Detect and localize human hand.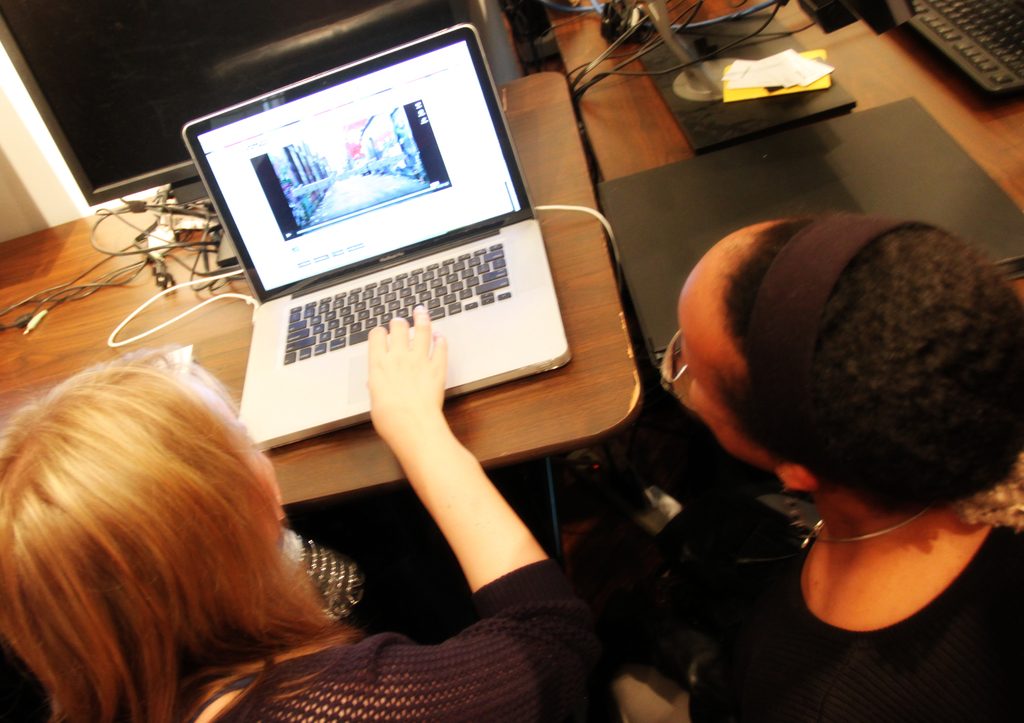
Localized at <box>355,324,454,414</box>.
